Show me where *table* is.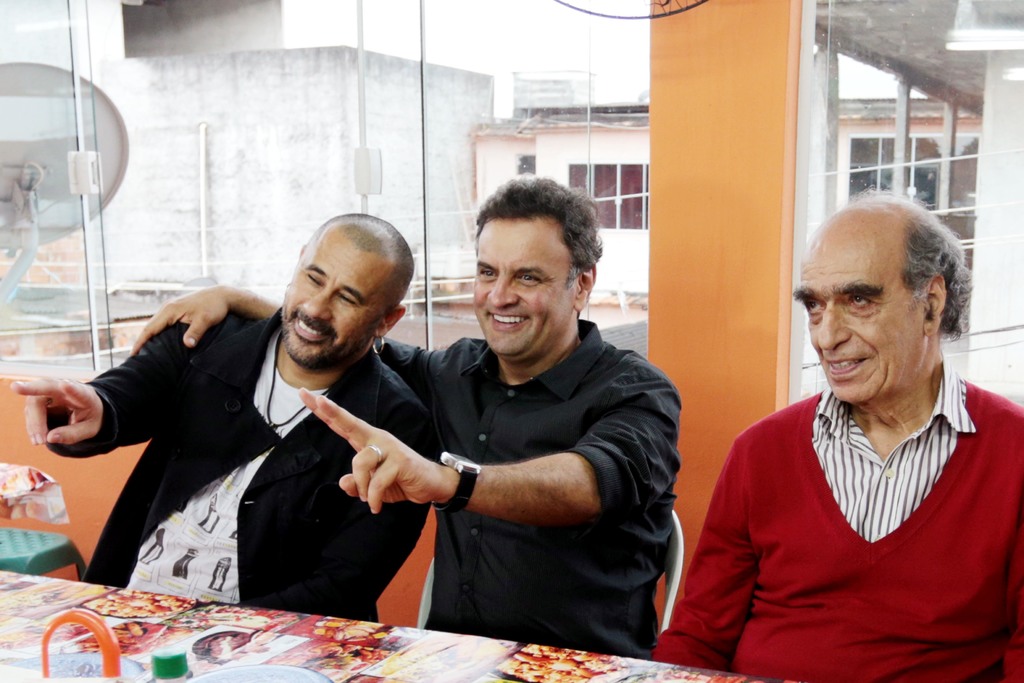
*table* is at crop(0, 573, 782, 682).
